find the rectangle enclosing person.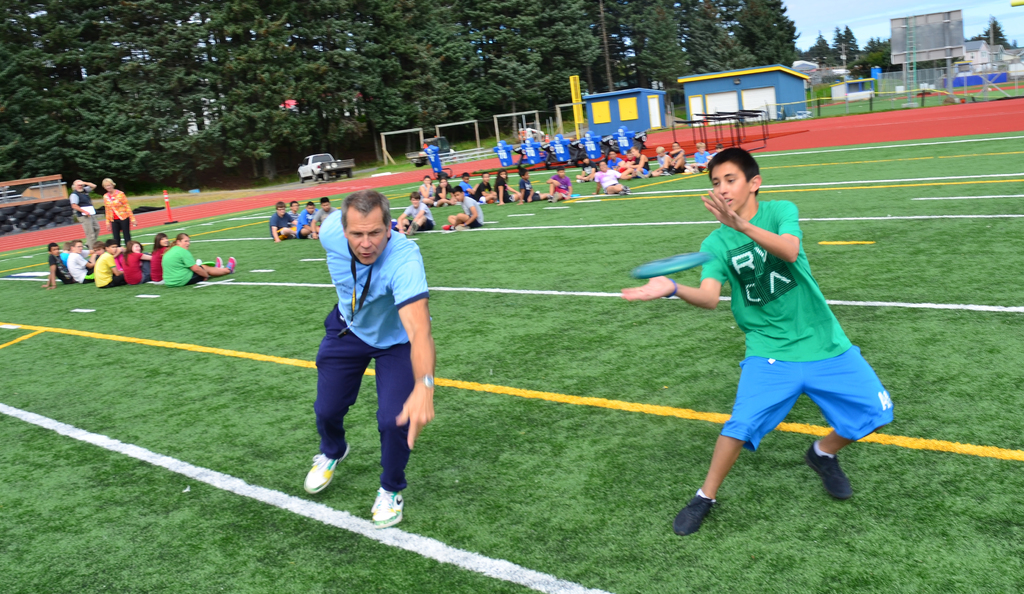
x1=513 y1=169 x2=556 y2=205.
